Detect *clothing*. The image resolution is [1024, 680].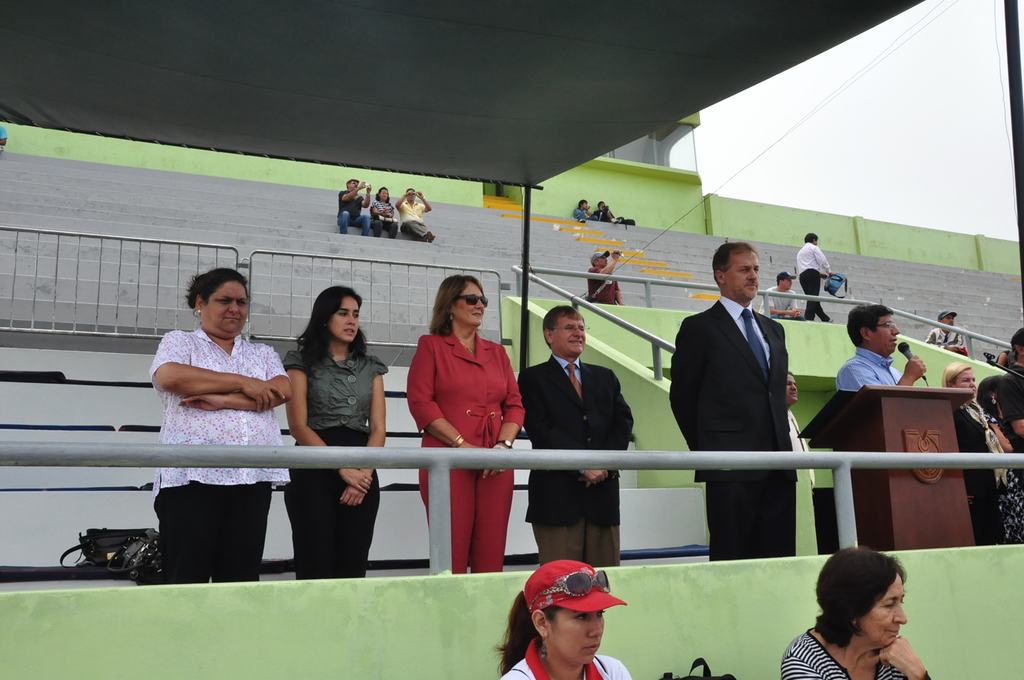
<box>993,367,1022,445</box>.
